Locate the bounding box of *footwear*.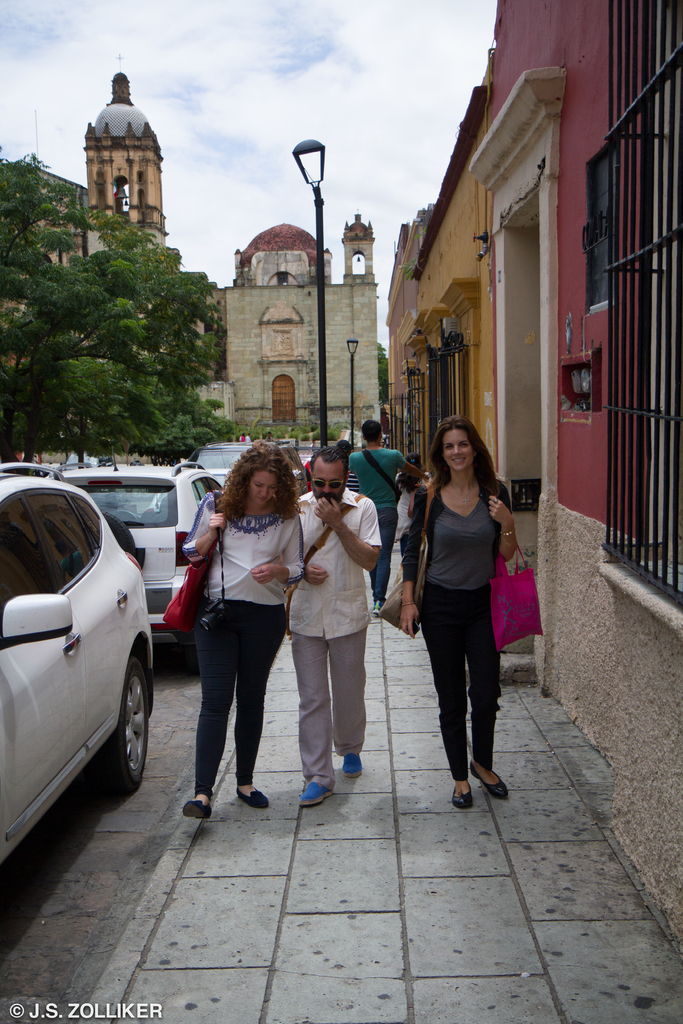
Bounding box: bbox(347, 755, 363, 774).
